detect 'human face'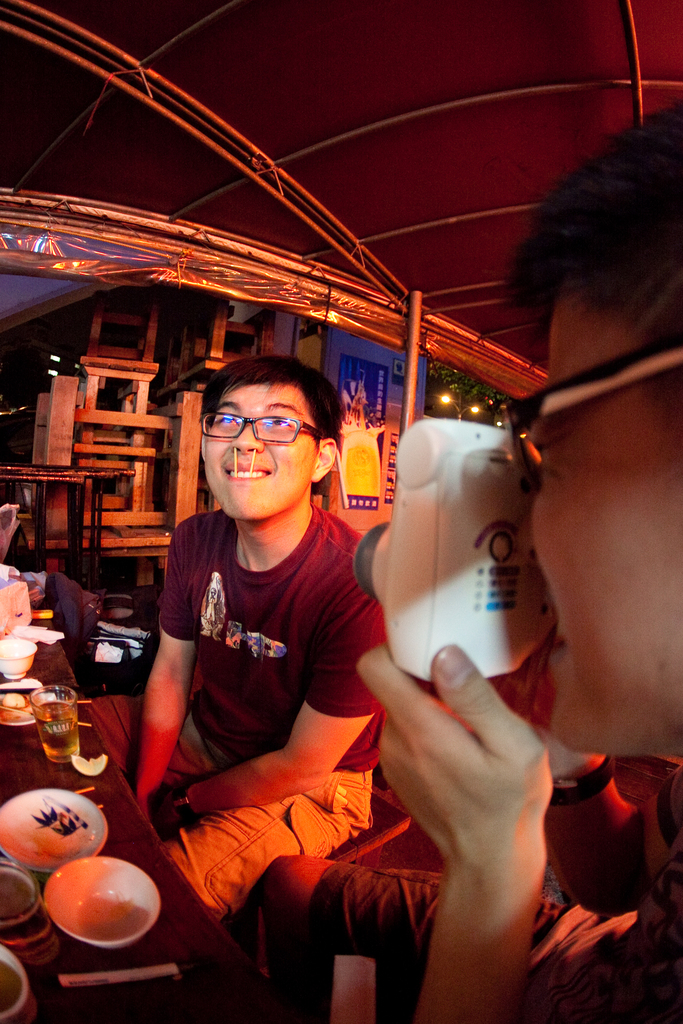
pyautogui.locateOnScreen(197, 385, 320, 518)
